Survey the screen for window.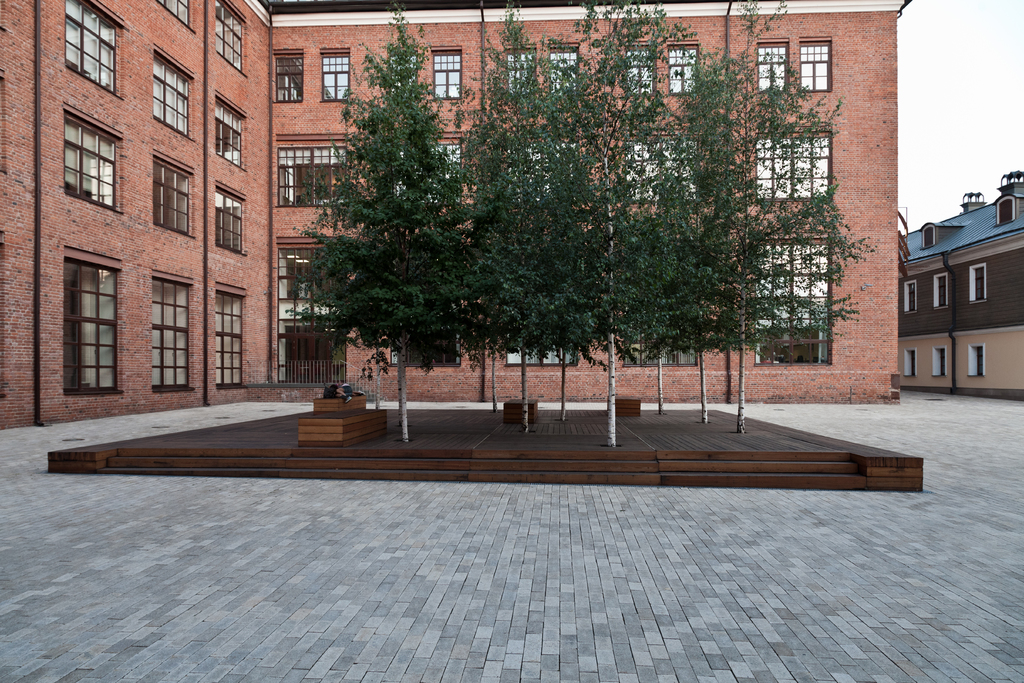
Survey found: <bbox>748, 229, 836, 368</bbox>.
